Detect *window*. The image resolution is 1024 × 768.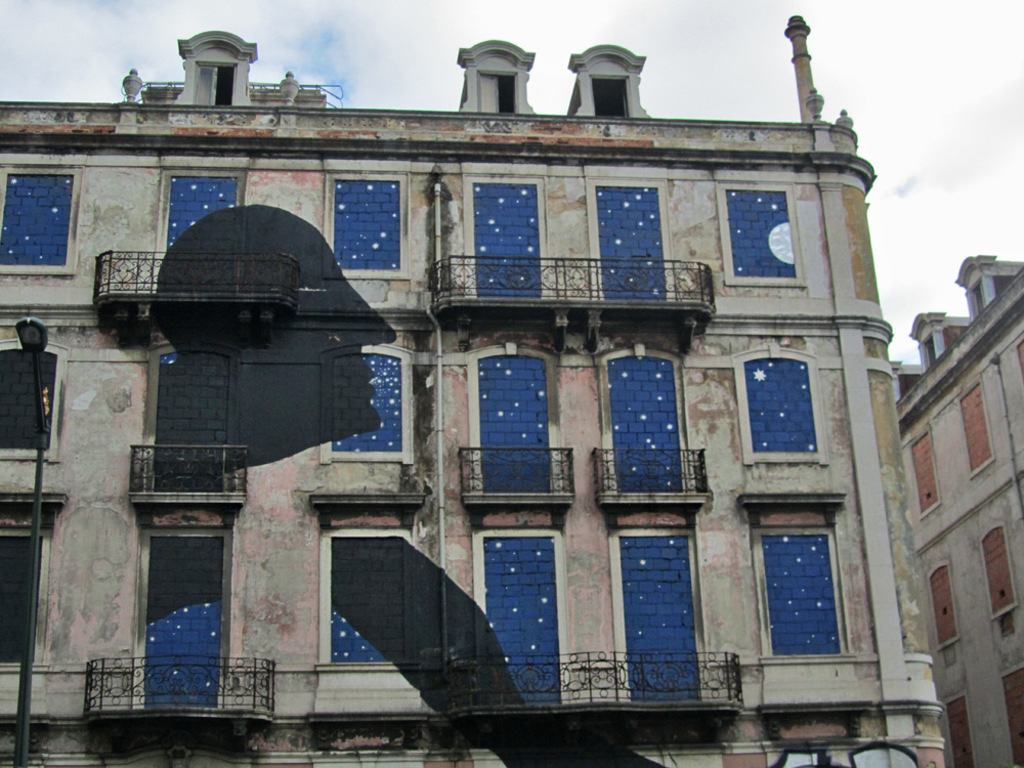
{"x1": 333, "y1": 182, "x2": 397, "y2": 266}.
